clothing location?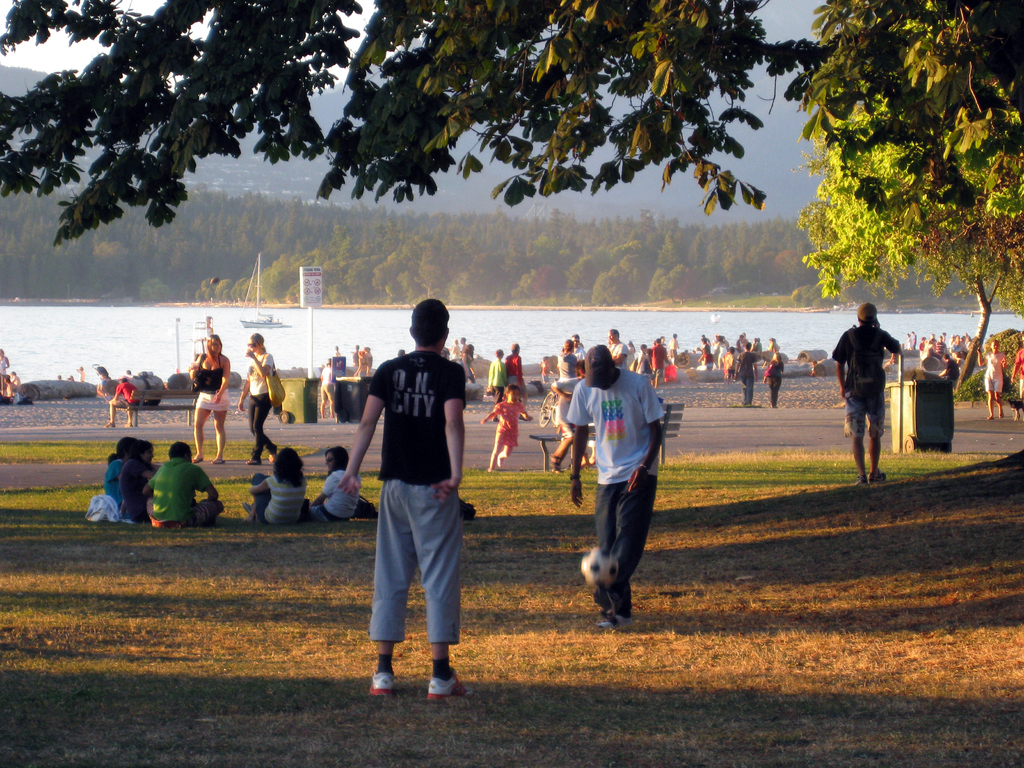
[left=934, top=341, right=945, bottom=355]
